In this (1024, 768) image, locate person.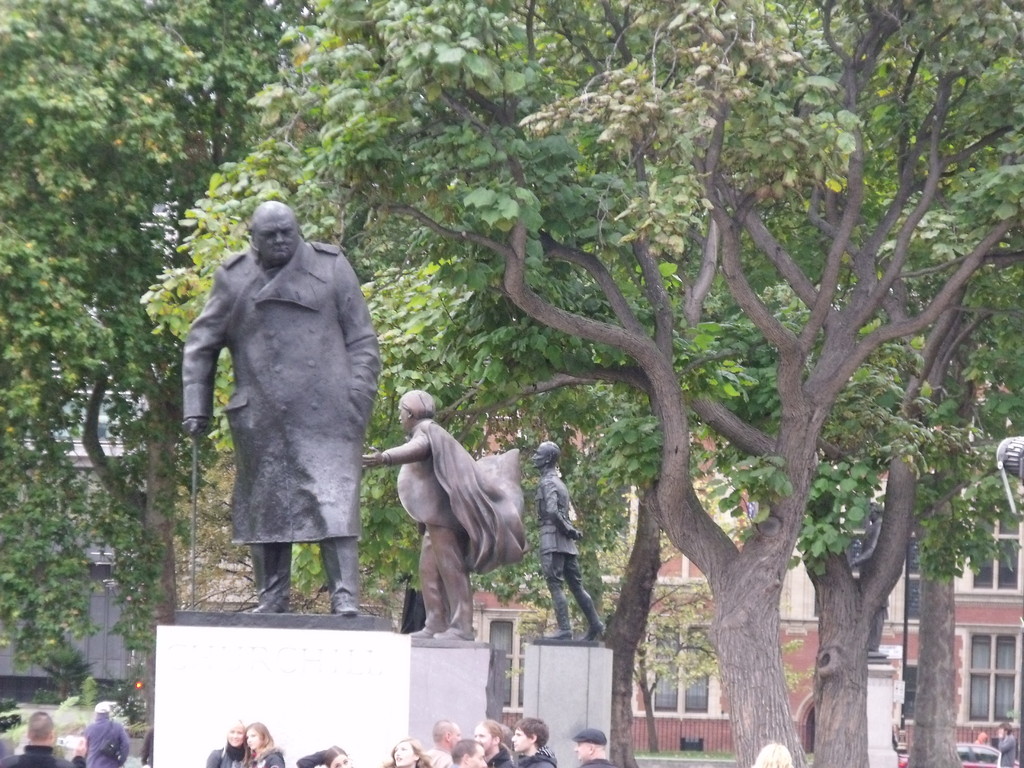
Bounding box: (x1=356, y1=384, x2=527, y2=639).
